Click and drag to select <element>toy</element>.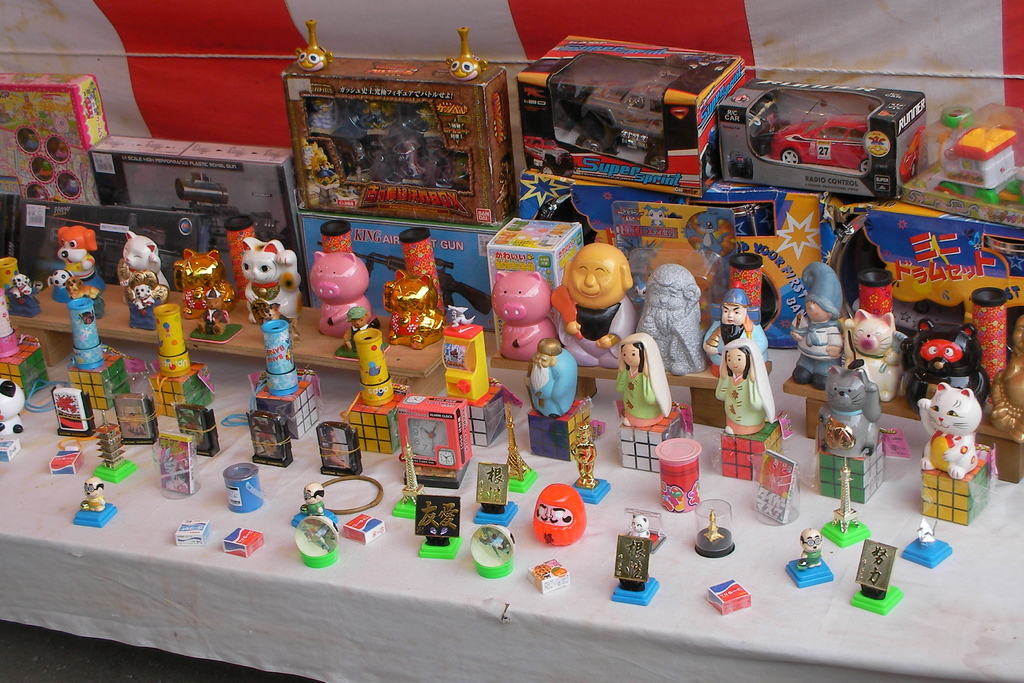
Selection: box(899, 513, 954, 570).
